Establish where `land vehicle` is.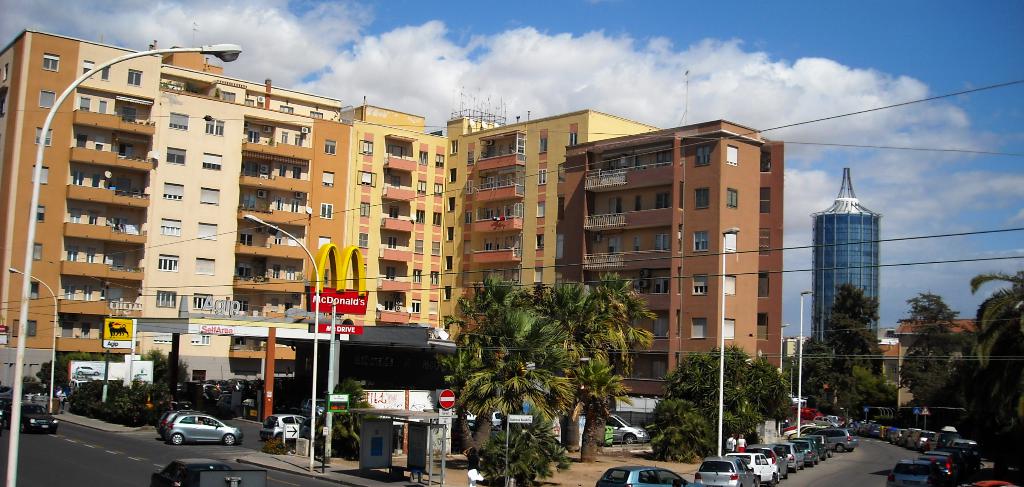
Established at BBox(593, 459, 696, 486).
